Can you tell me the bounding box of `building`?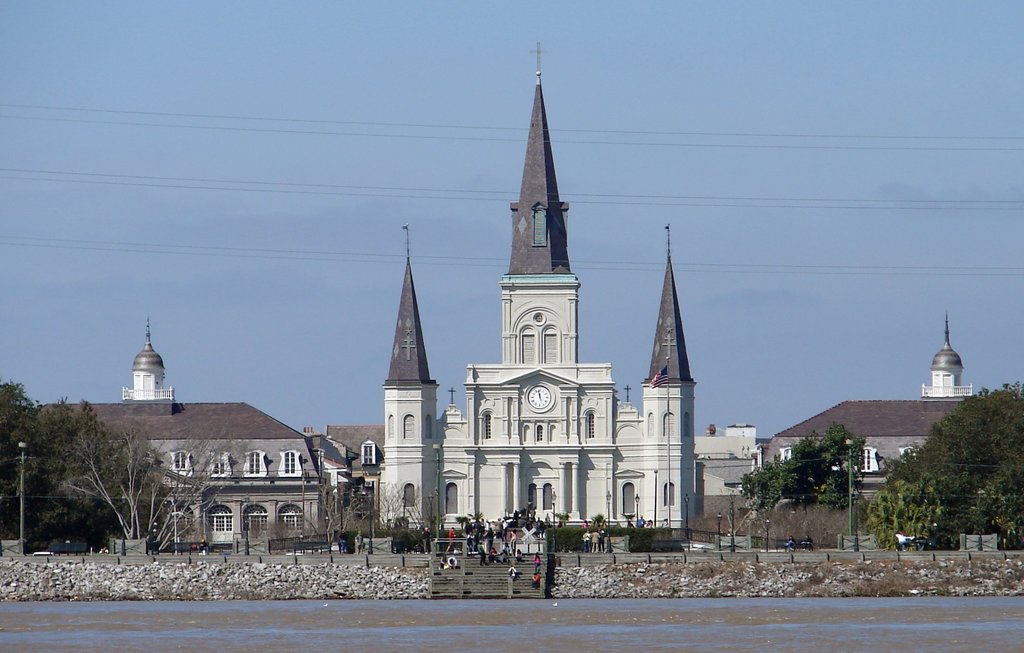
bbox(769, 312, 1023, 501).
